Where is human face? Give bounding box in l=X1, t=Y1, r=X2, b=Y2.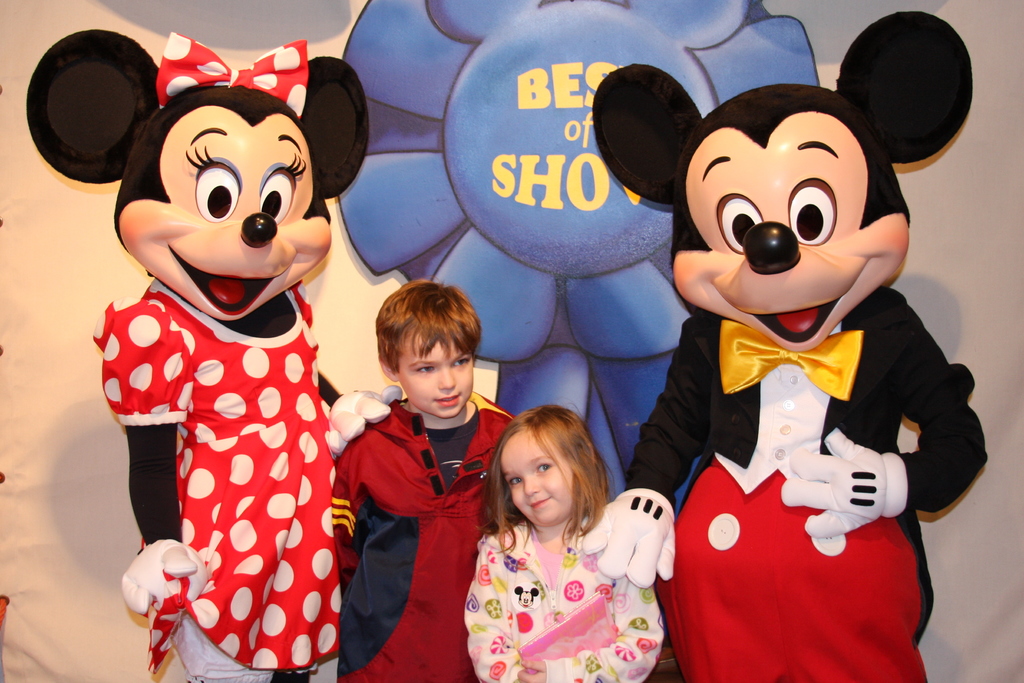
l=499, t=422, r=579, b=527.
